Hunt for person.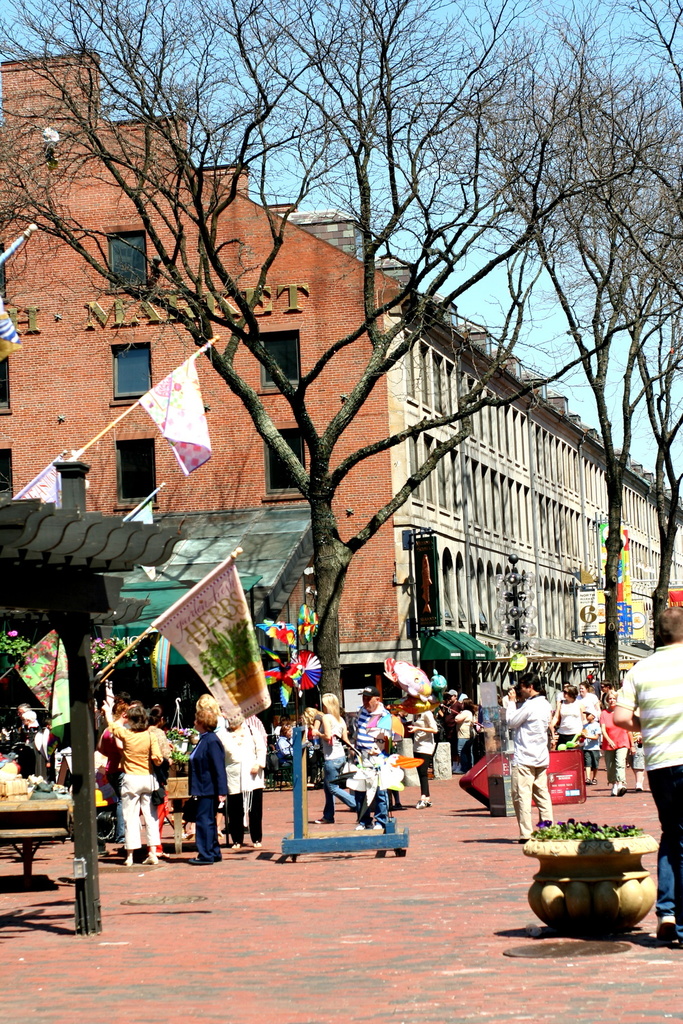
Hunted down at bbox=[189, 702, 227, 867].
